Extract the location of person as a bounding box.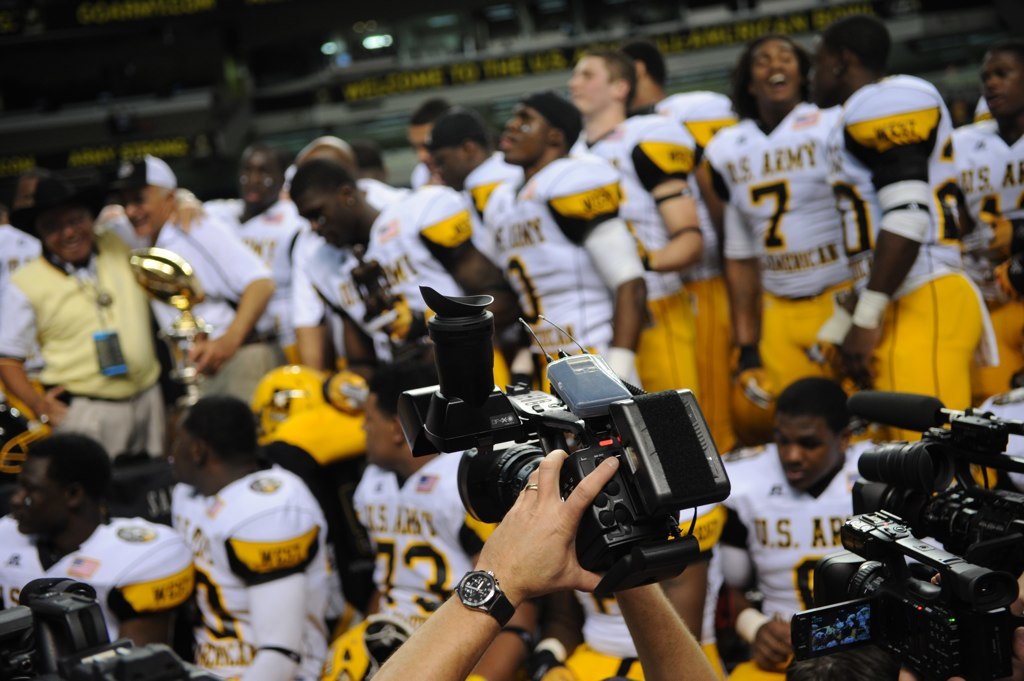
x1=365, y1=448, x2=723, y2=680.
